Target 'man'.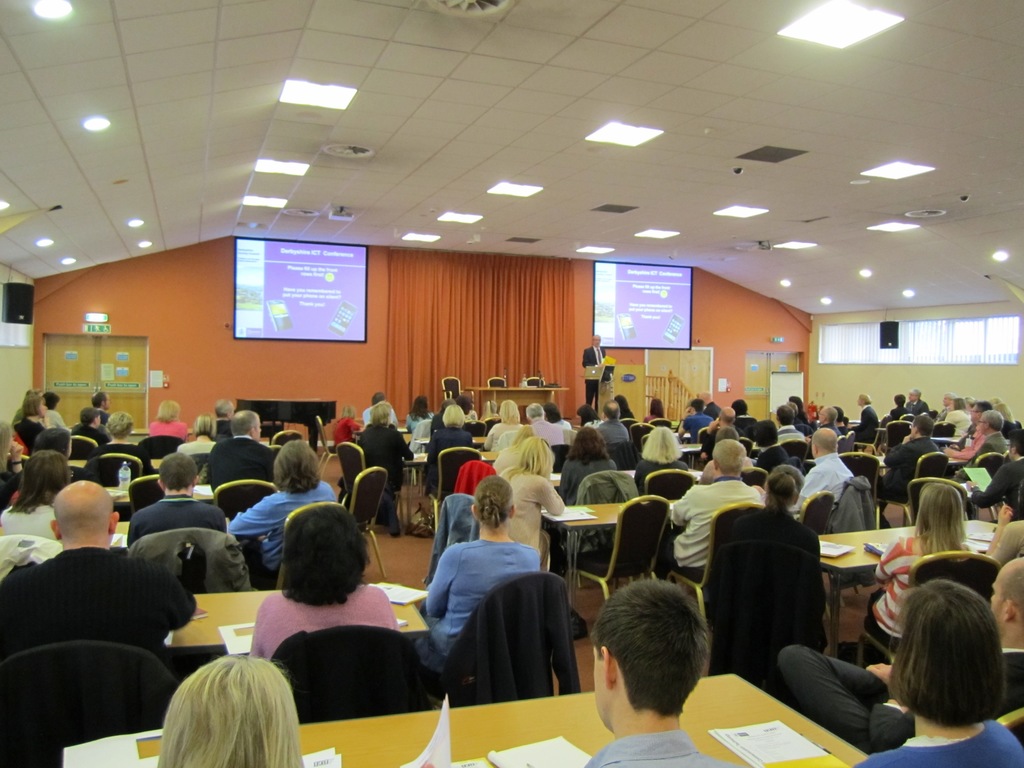
Target region: x1=776, y1=399, x2=810, y2=448.
